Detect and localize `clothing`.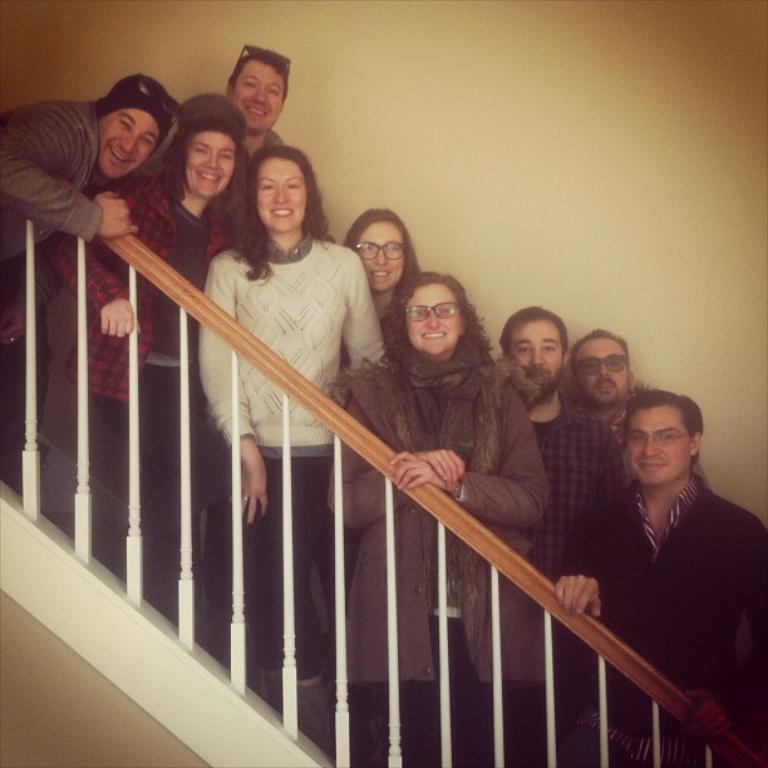
Localized at {"left": 44, "top": 189, "right": 213, "bottom": 452}.
